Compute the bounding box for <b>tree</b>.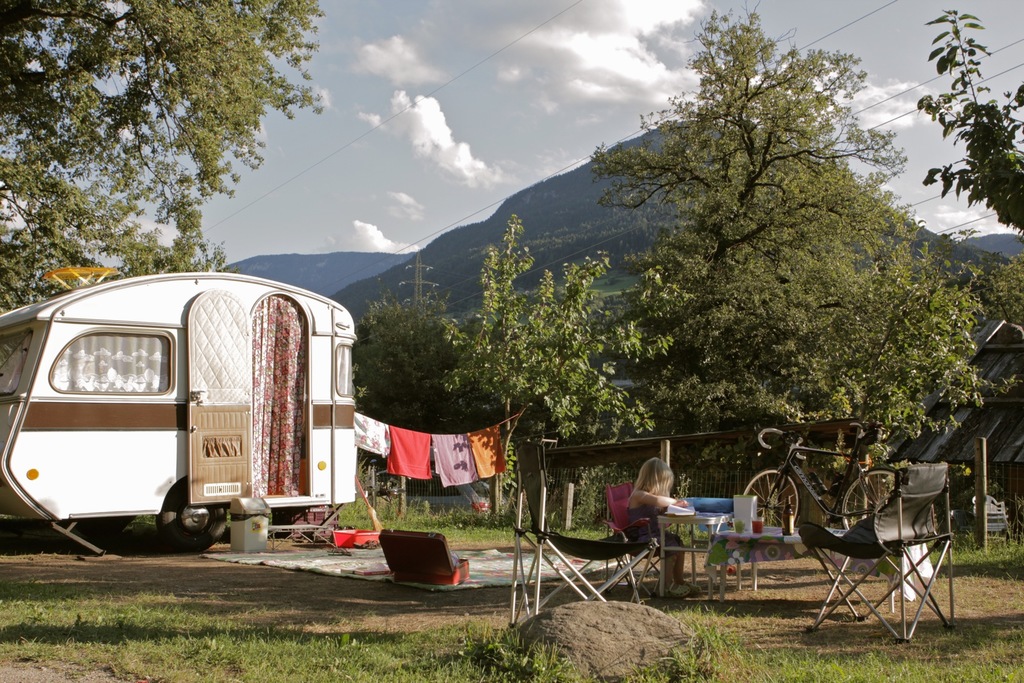
pyautogui.locateOnScreen(347, 273, 515, 496).
